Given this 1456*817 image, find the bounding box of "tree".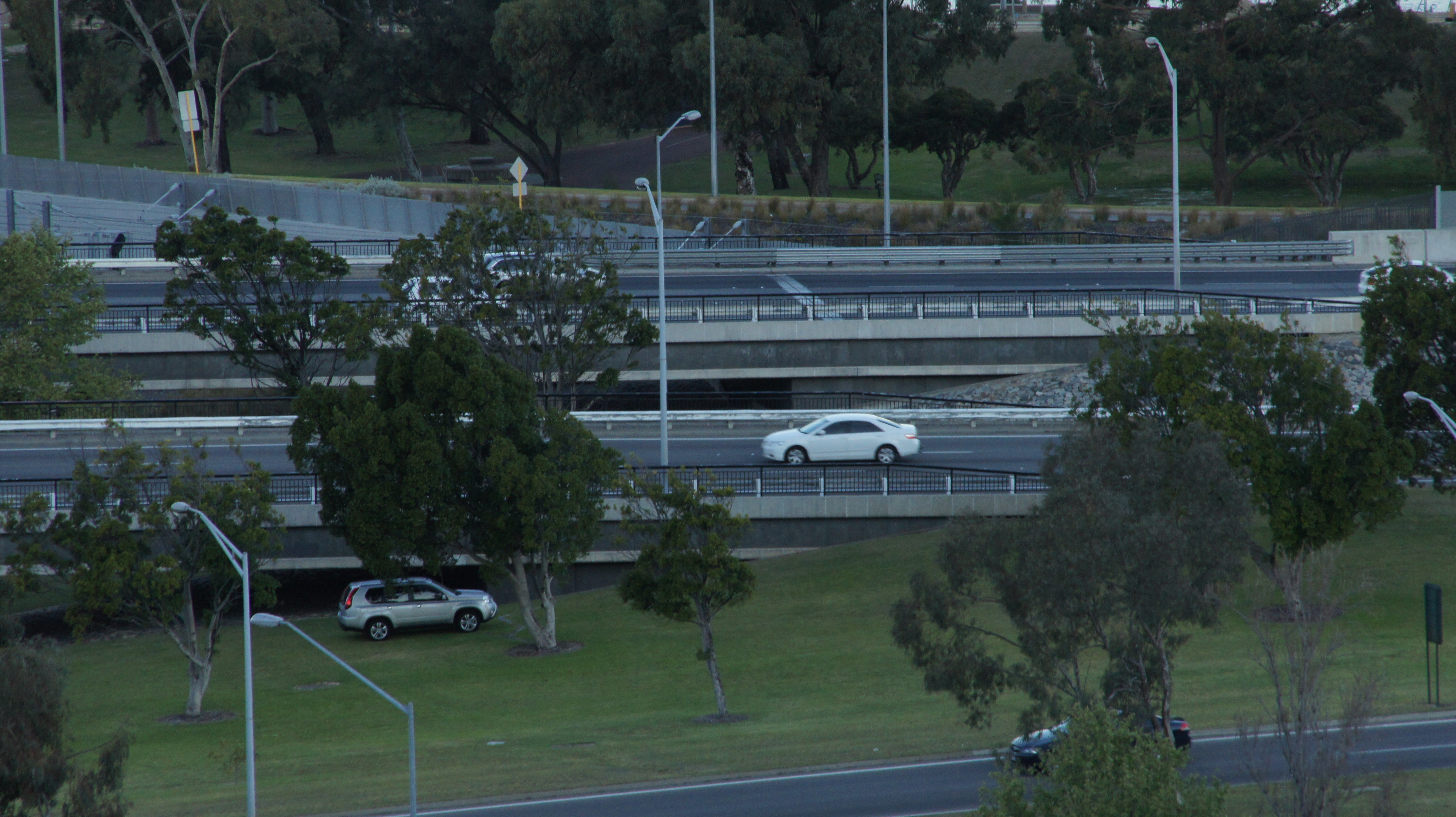
box(313, 23, 367, 63).
